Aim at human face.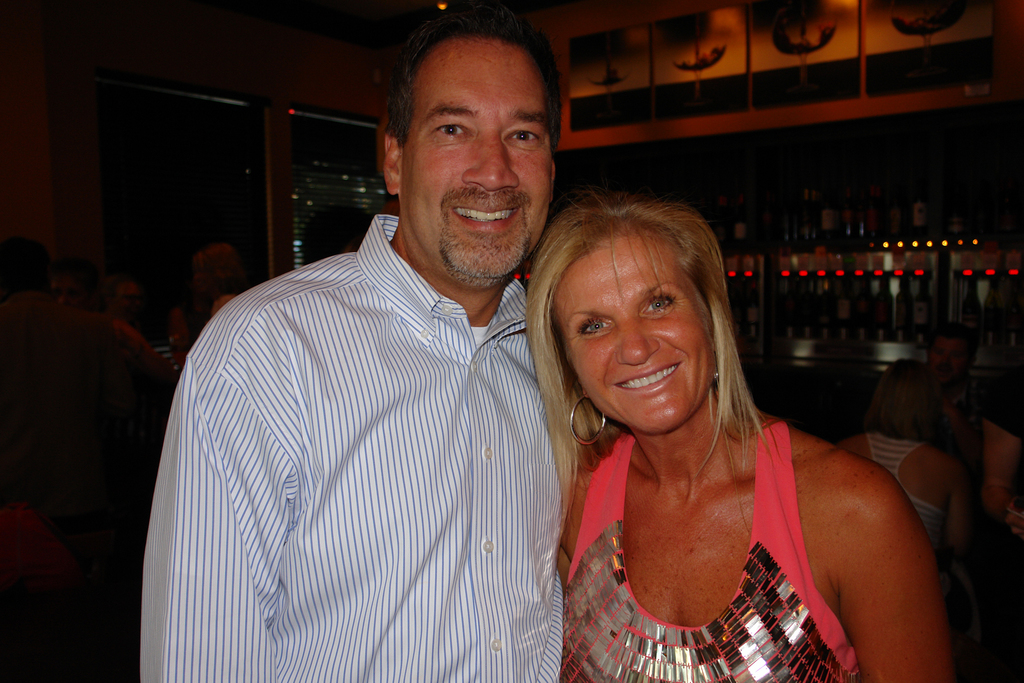
Aimed at x1=555 y1=234 x2=715 y2=429.
